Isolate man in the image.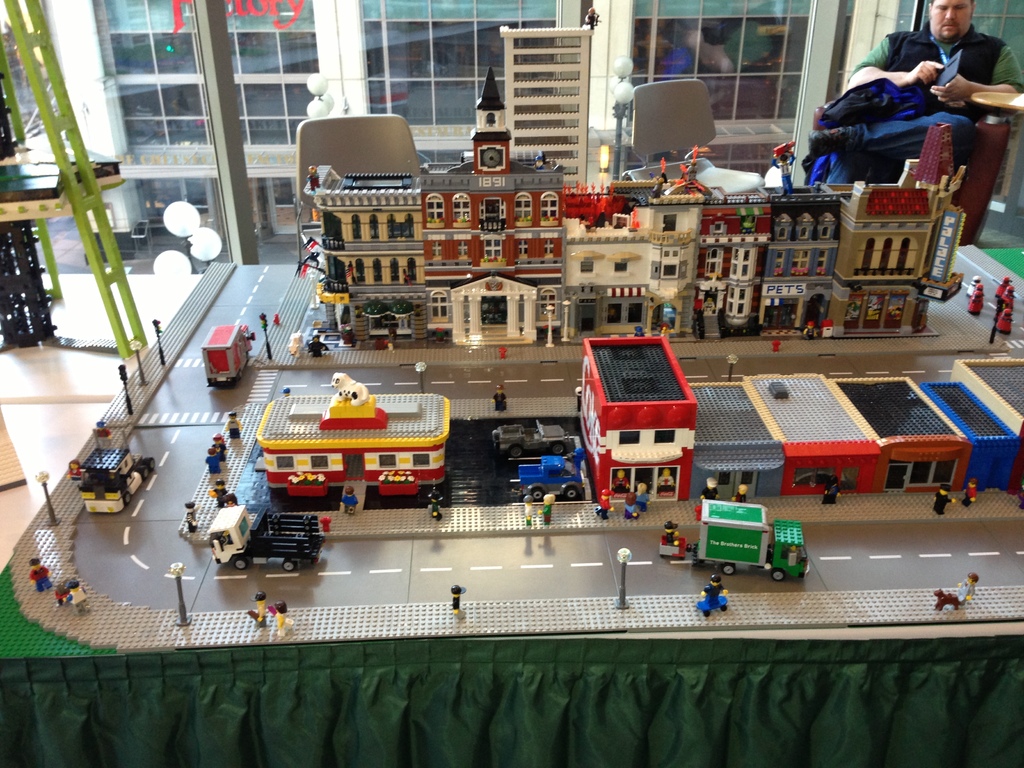
Isolated region: bbox(971, 278, 984, 310).
